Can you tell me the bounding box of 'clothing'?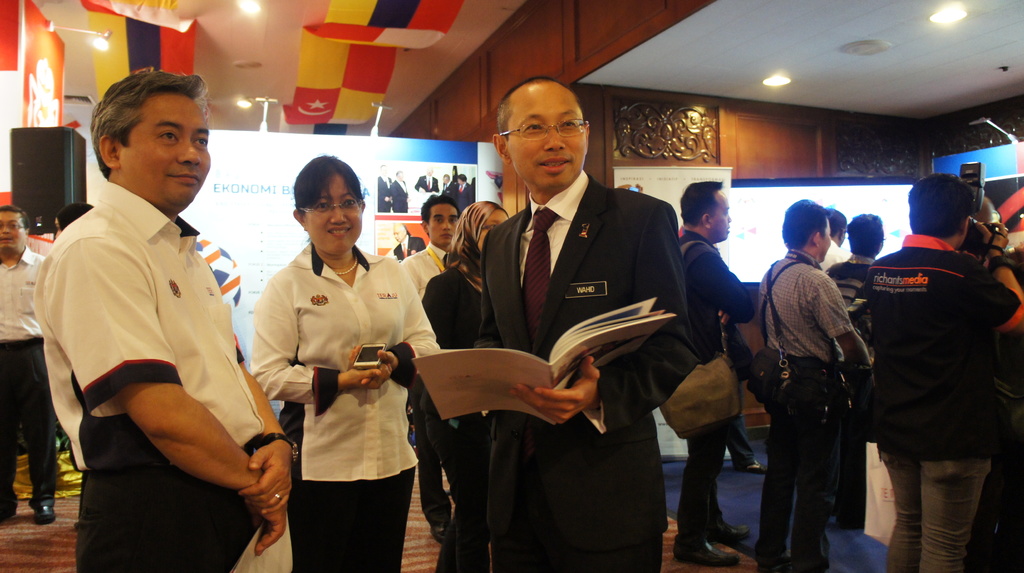
42 128 269 545.
